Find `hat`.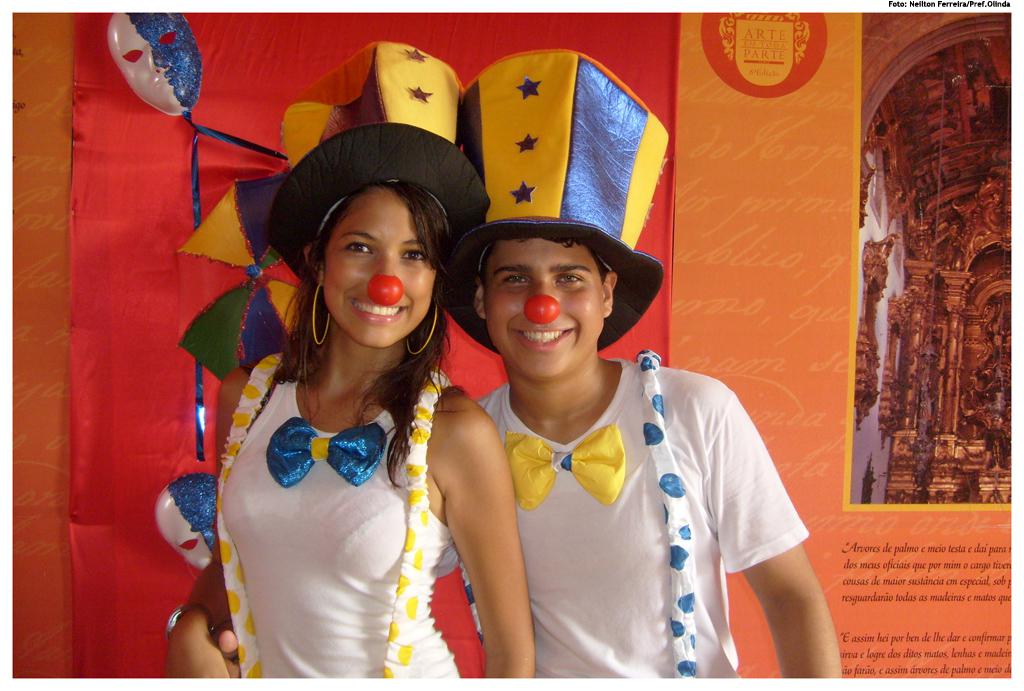
locate(433, 48, 672, 356).
